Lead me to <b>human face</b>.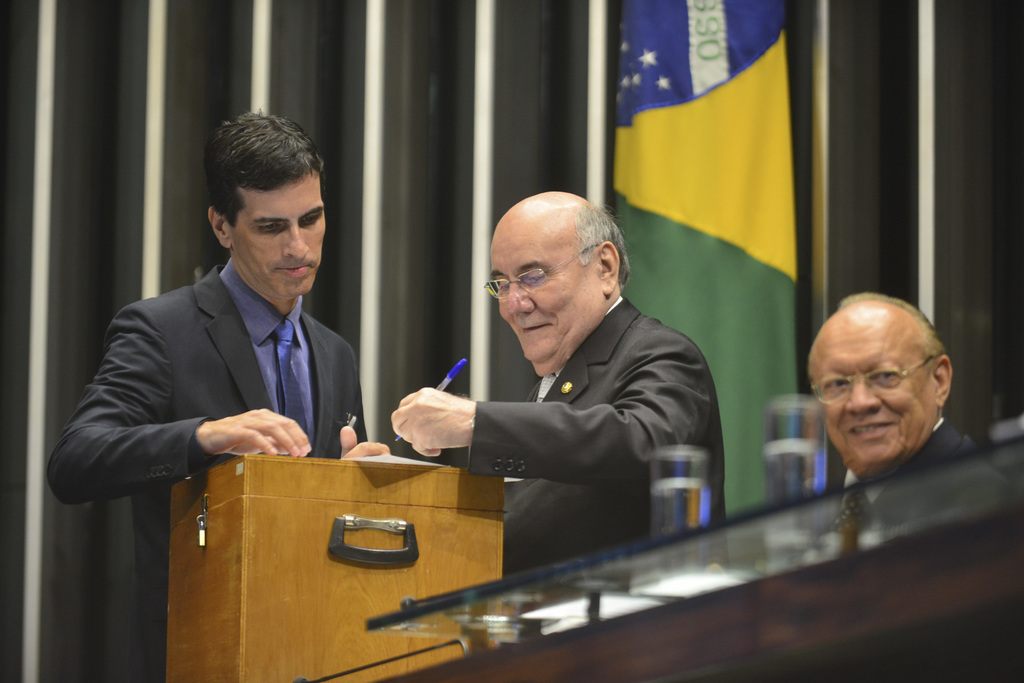
Lead to bbox=(496, 221, 604, 373).
